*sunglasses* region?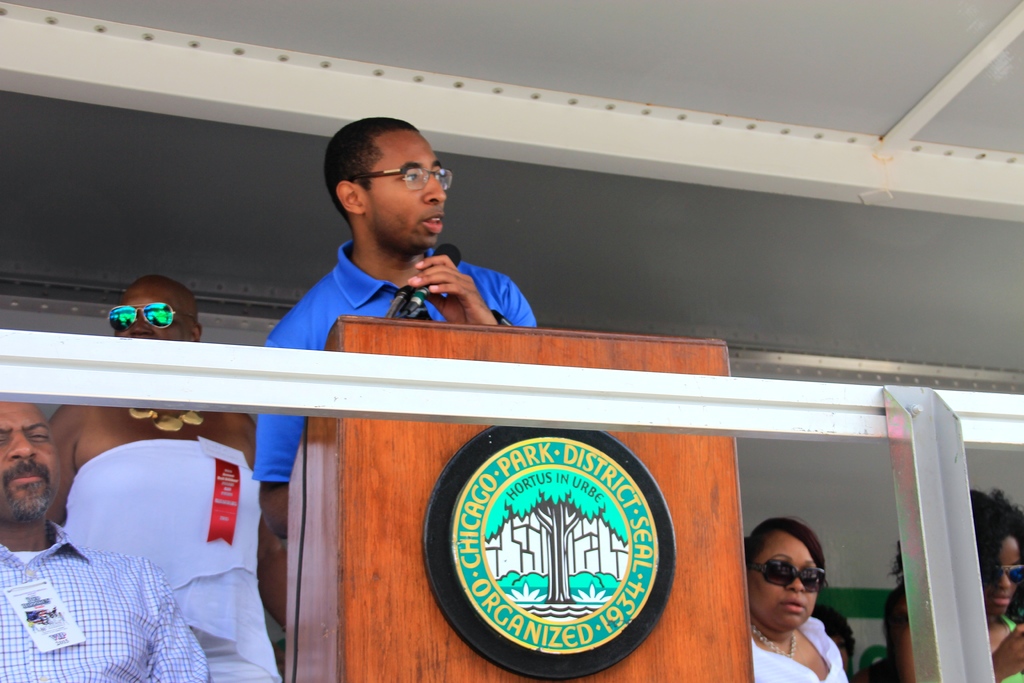
select_region(107, 305, 193, 329)
